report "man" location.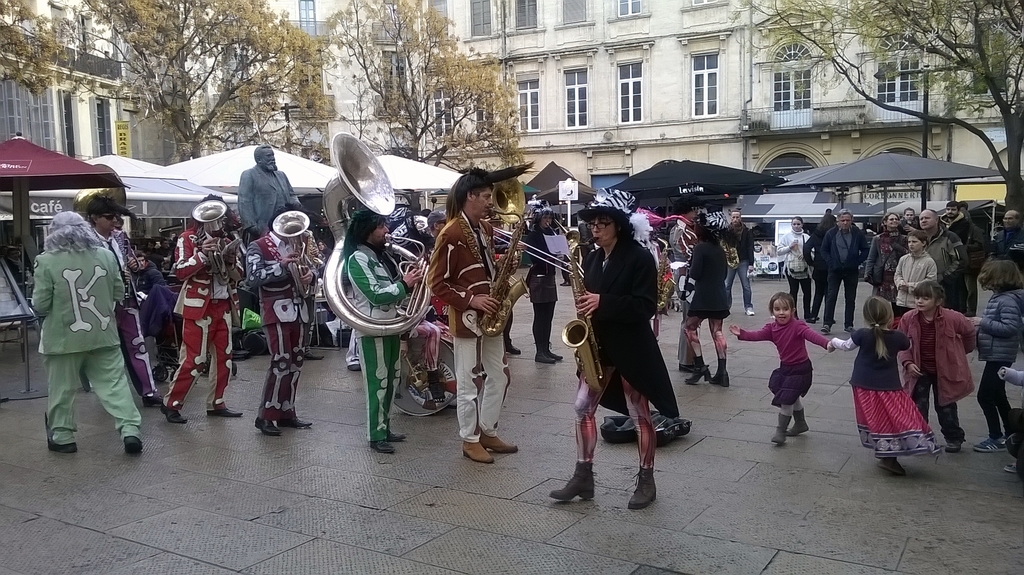
Report: detection(817, 206, 868, 334).
